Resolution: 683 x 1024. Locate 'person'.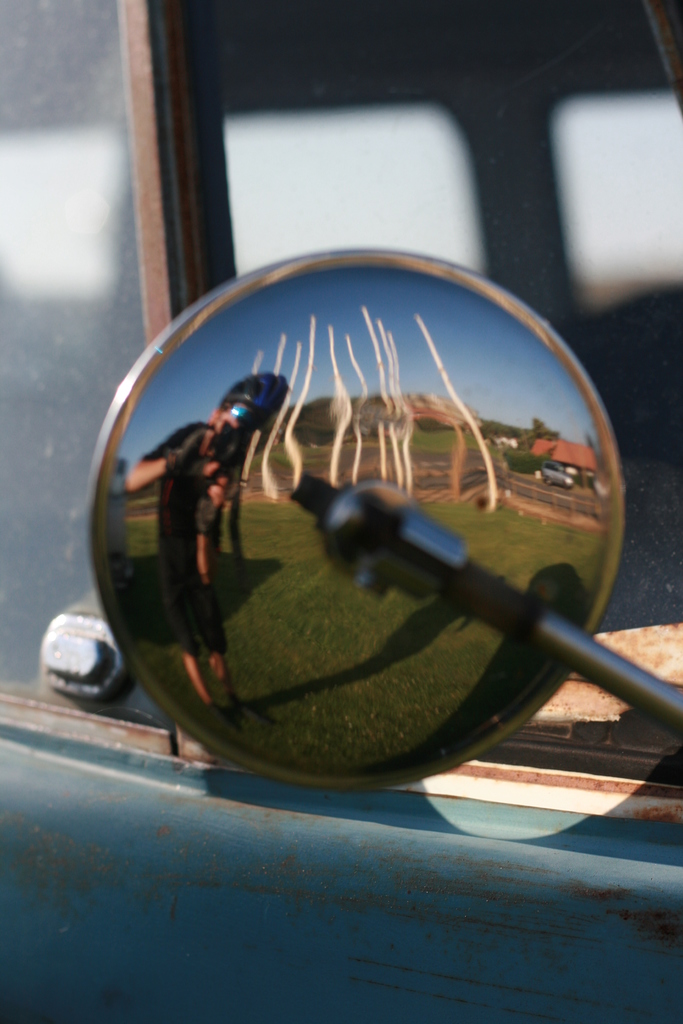
rect(119, 369, 299, 730).
